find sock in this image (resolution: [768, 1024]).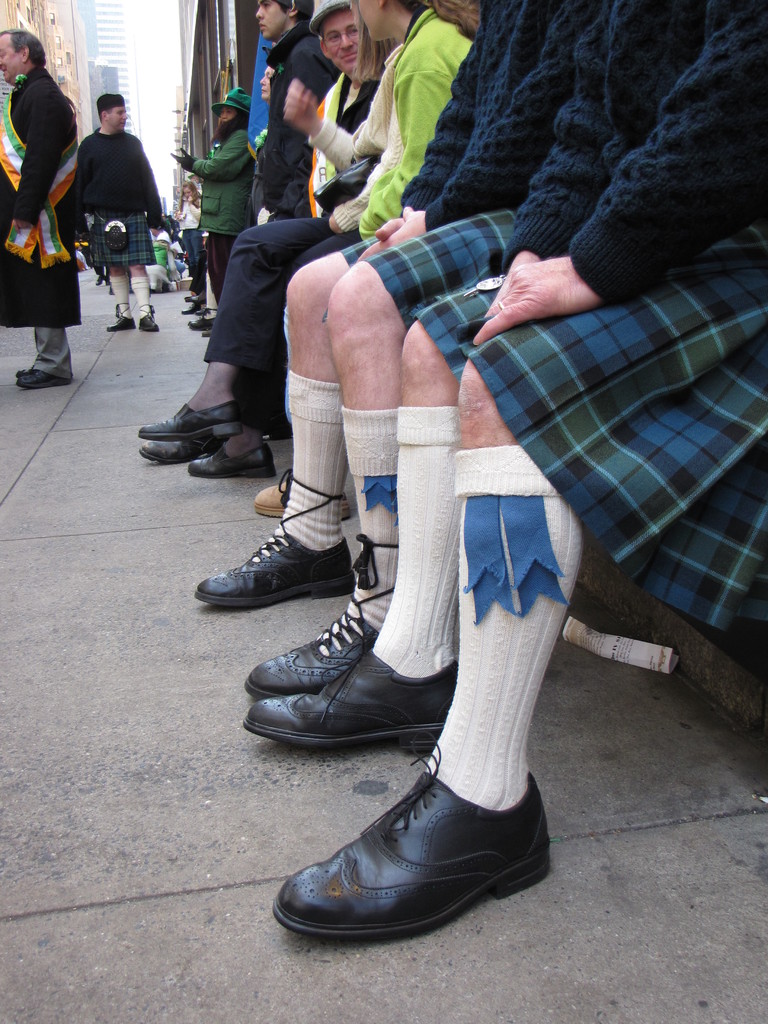
<bbox>281, 367, 344, 548</bbox>.
